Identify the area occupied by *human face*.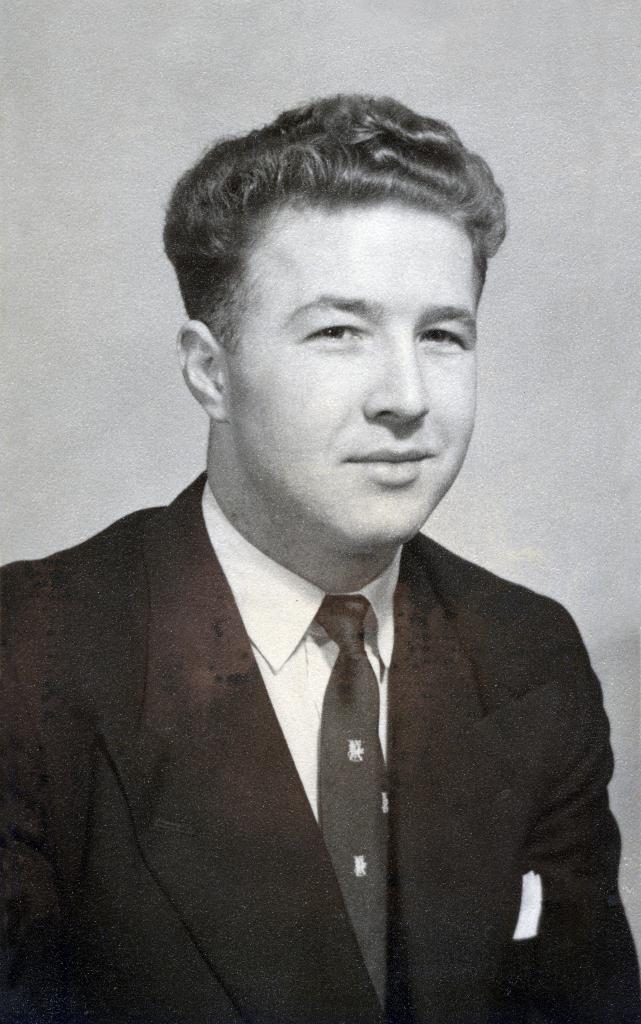
Area: [225, 195, 476, 552].
